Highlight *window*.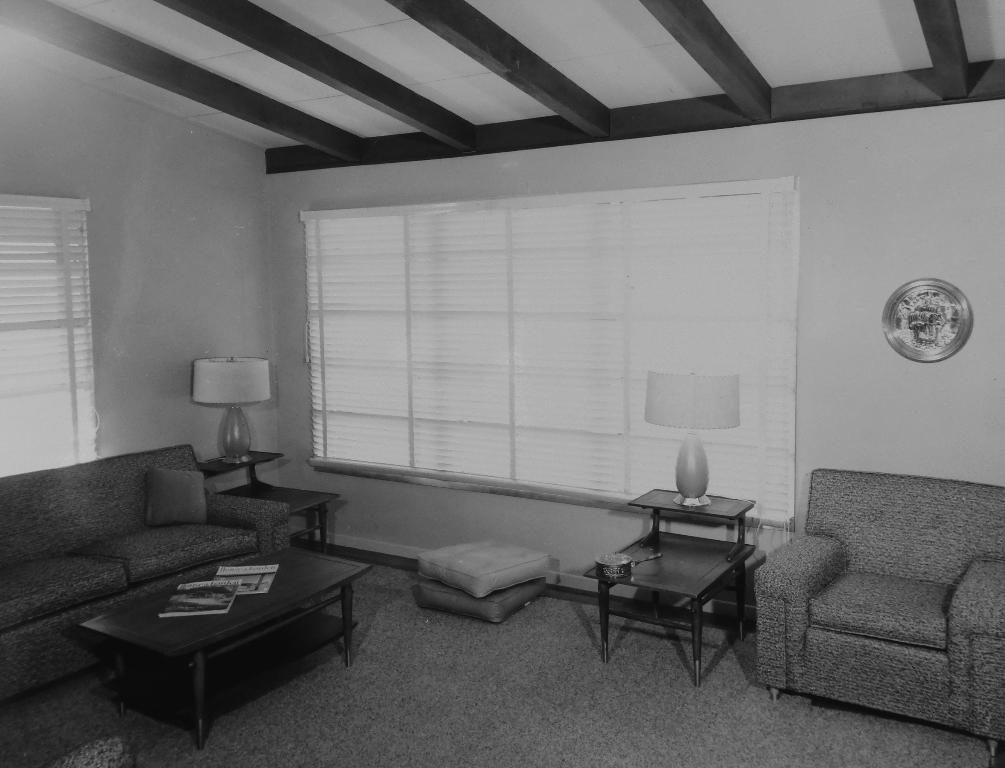
Highlighted region: box=[0, 195, 96, 467].
